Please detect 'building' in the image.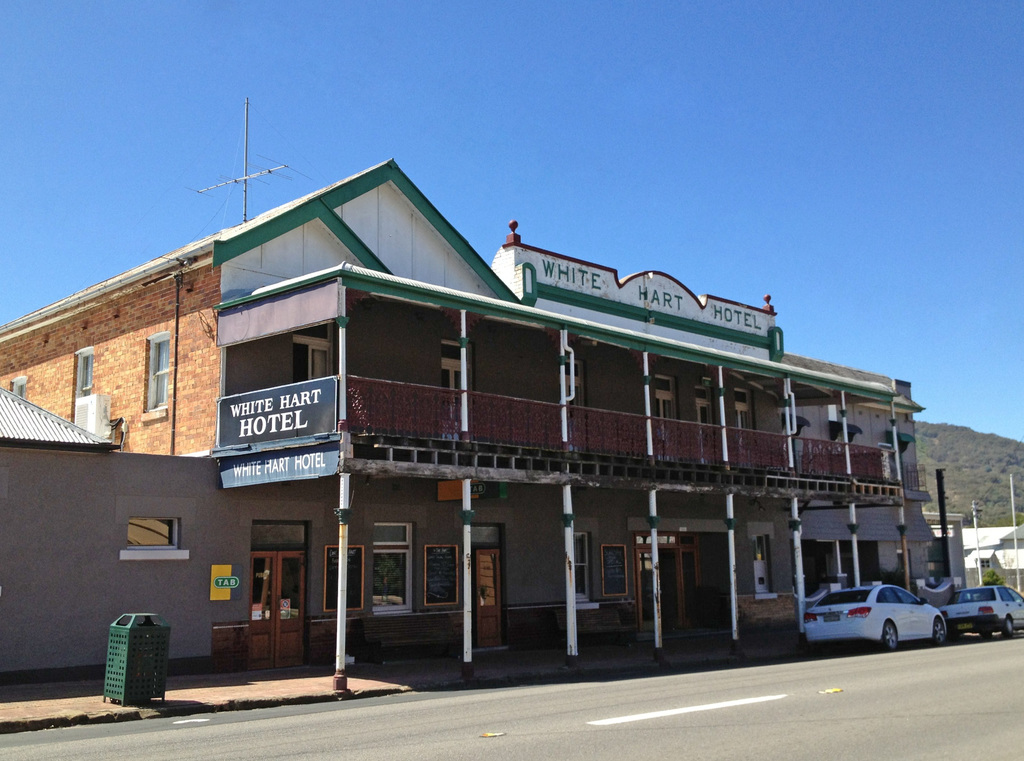
box=[0, 151, 927, 677].
